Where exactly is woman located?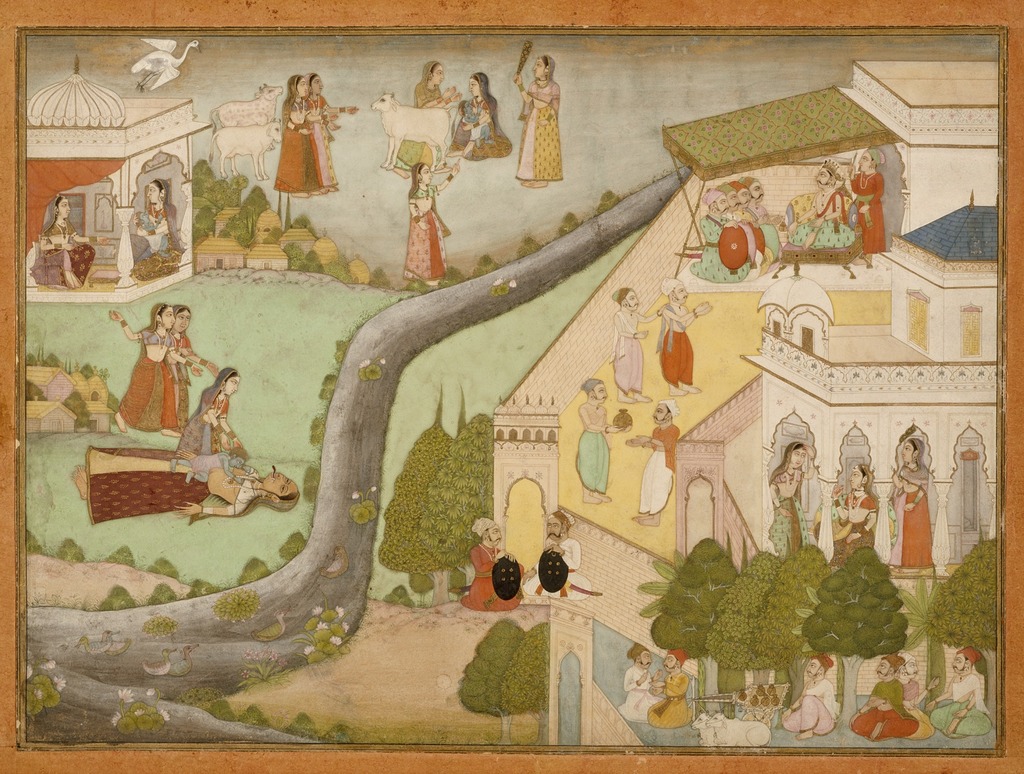
Its bounding box is [left=506, top=51, right=572, bottom=197].
